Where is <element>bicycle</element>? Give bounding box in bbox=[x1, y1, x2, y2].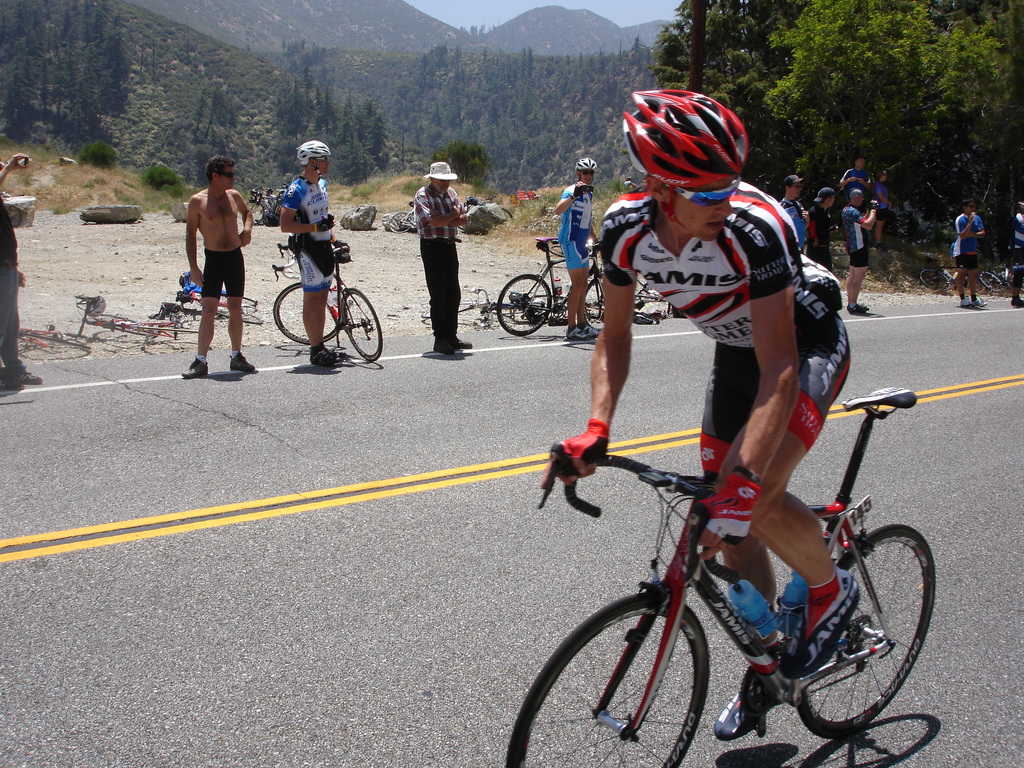
bbox=[996, 260, 1023, 286].
